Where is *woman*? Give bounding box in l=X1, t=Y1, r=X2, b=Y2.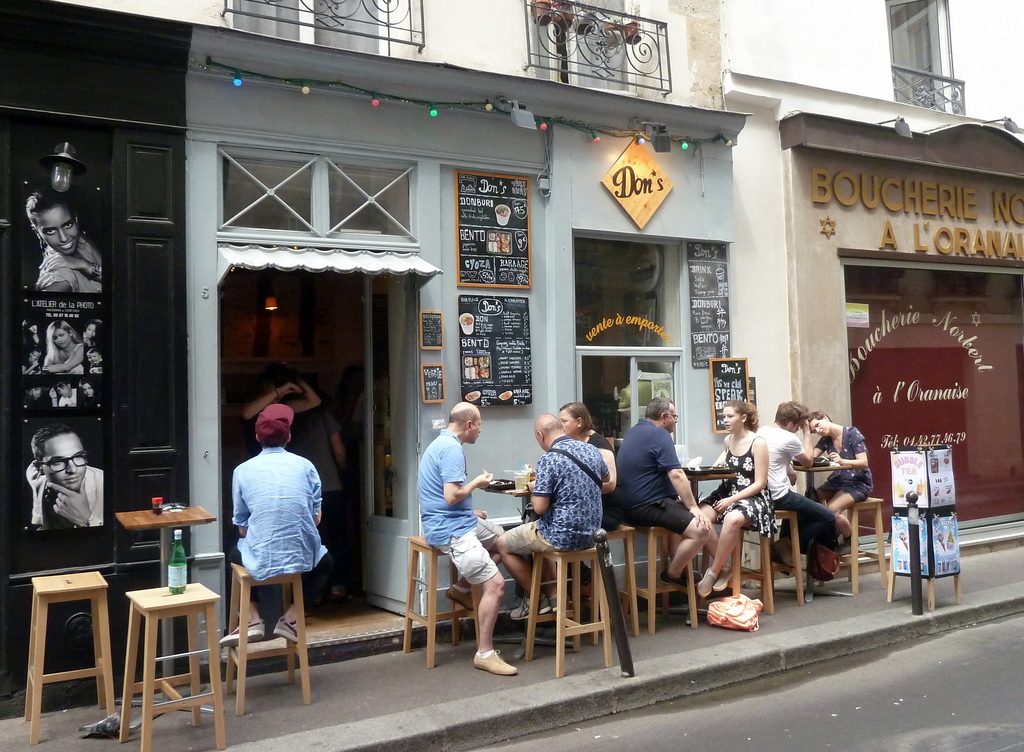
l=557, t=399, r=627, b=602.
